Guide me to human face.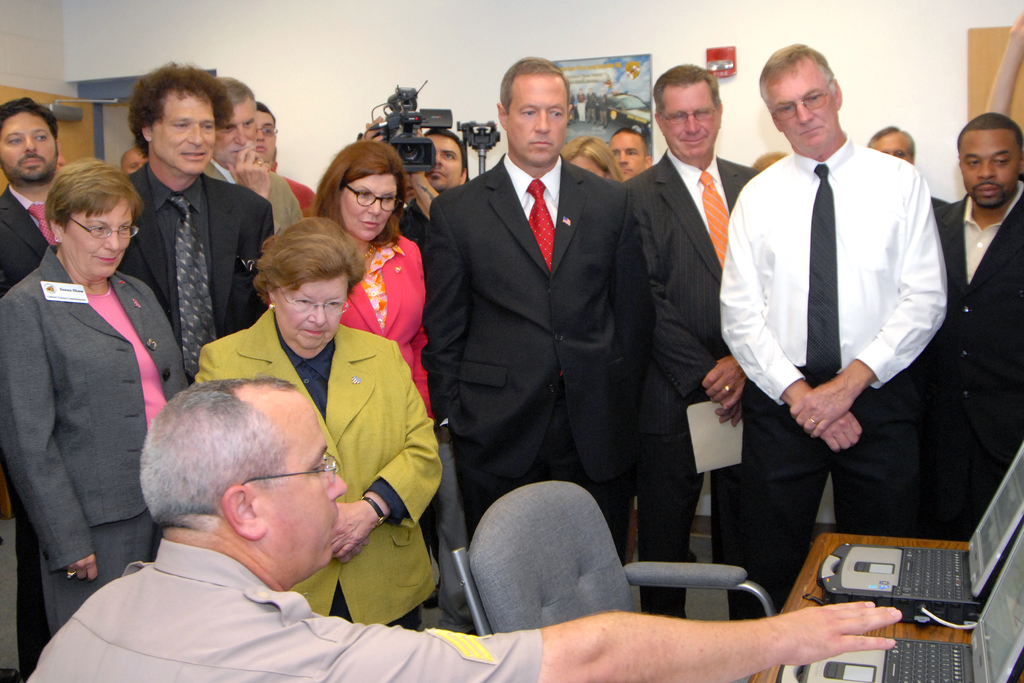
Guidance: Rect(508, 73, 565, 168).
